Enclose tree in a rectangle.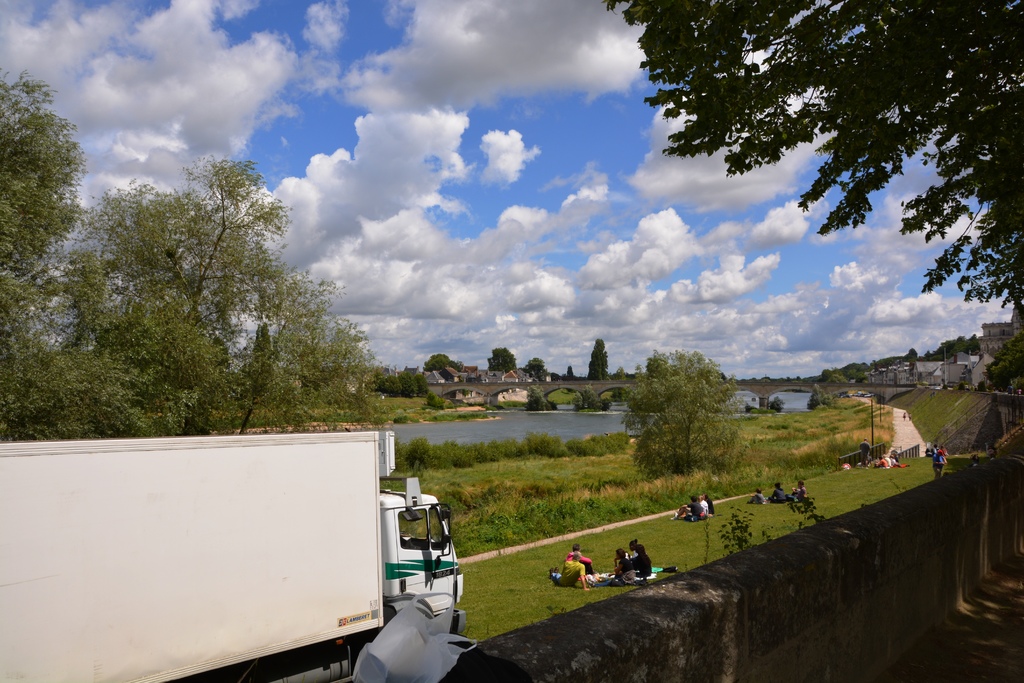
<bbox>0, 62, 77, 452</bbox>.
